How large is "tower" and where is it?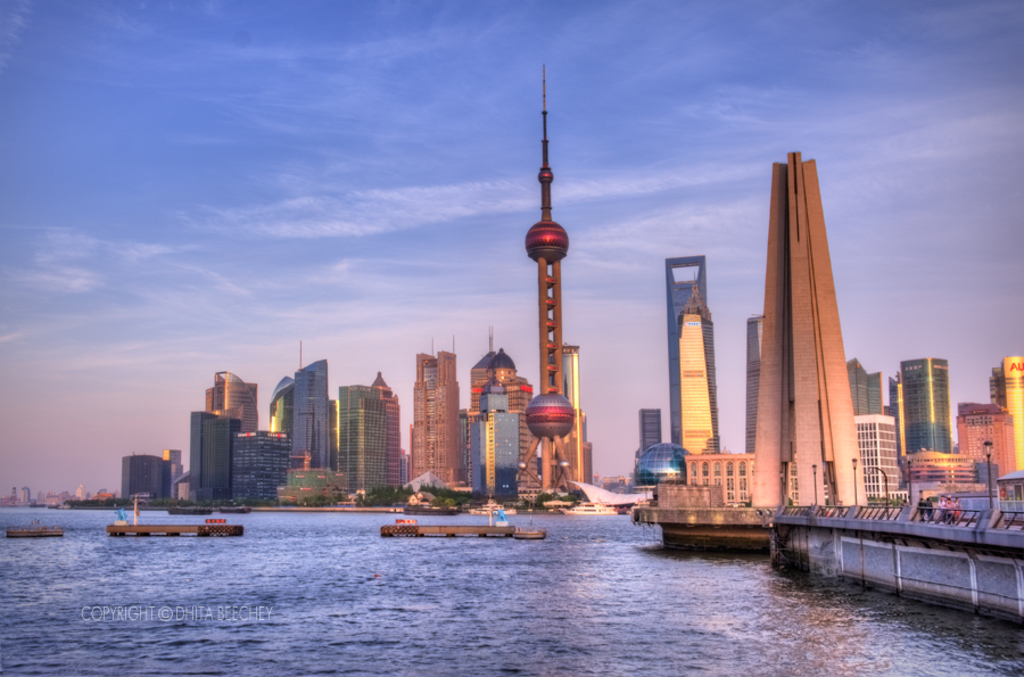
Bounding box: <region>507, 69, 593, 465</region>.
